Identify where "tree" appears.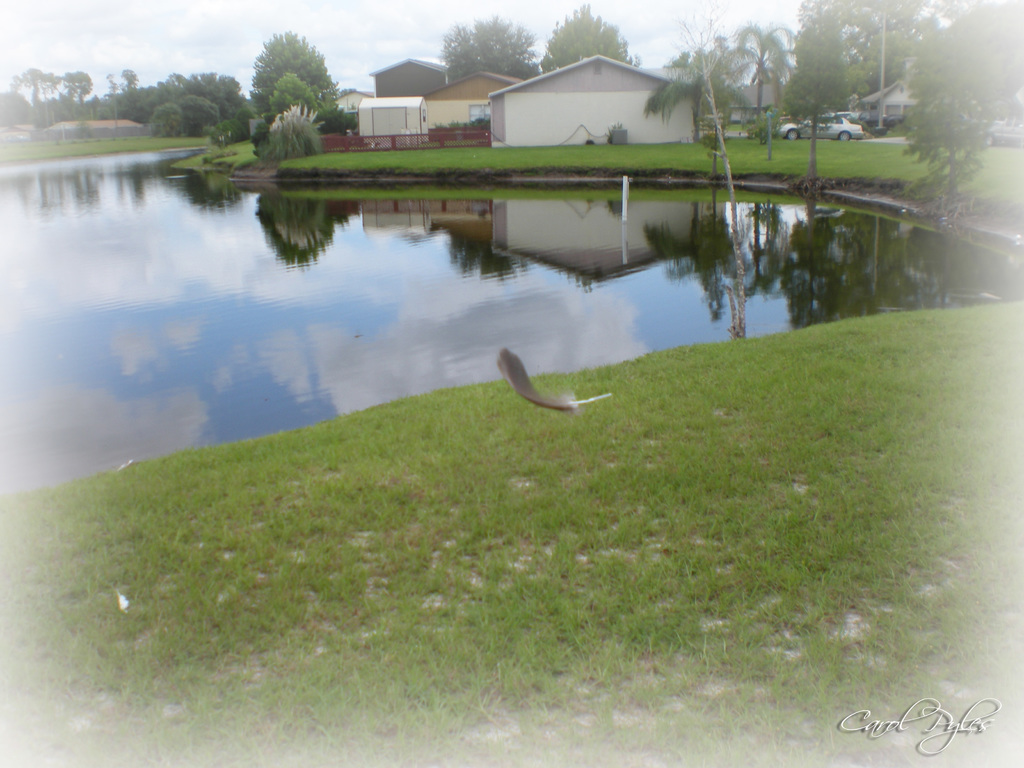
Appears at [538,0,643,79].
